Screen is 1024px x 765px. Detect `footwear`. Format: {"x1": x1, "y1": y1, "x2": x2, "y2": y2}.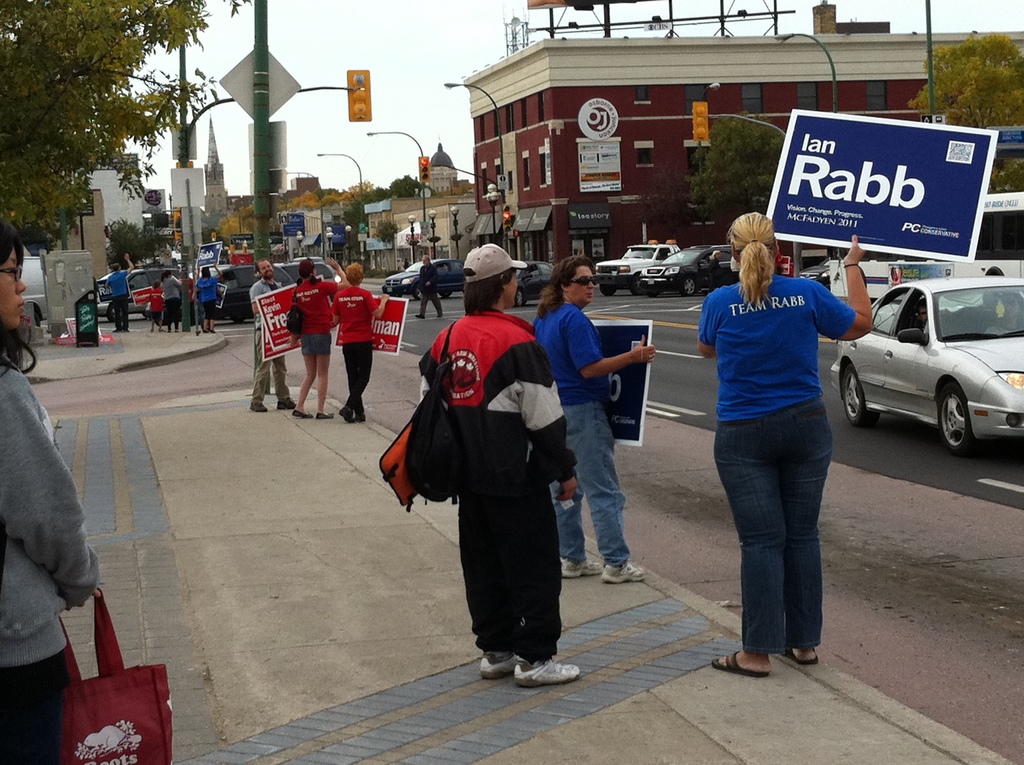
{"x1": 276, "y1": 398, "x2": 299, "y2": 408}.
